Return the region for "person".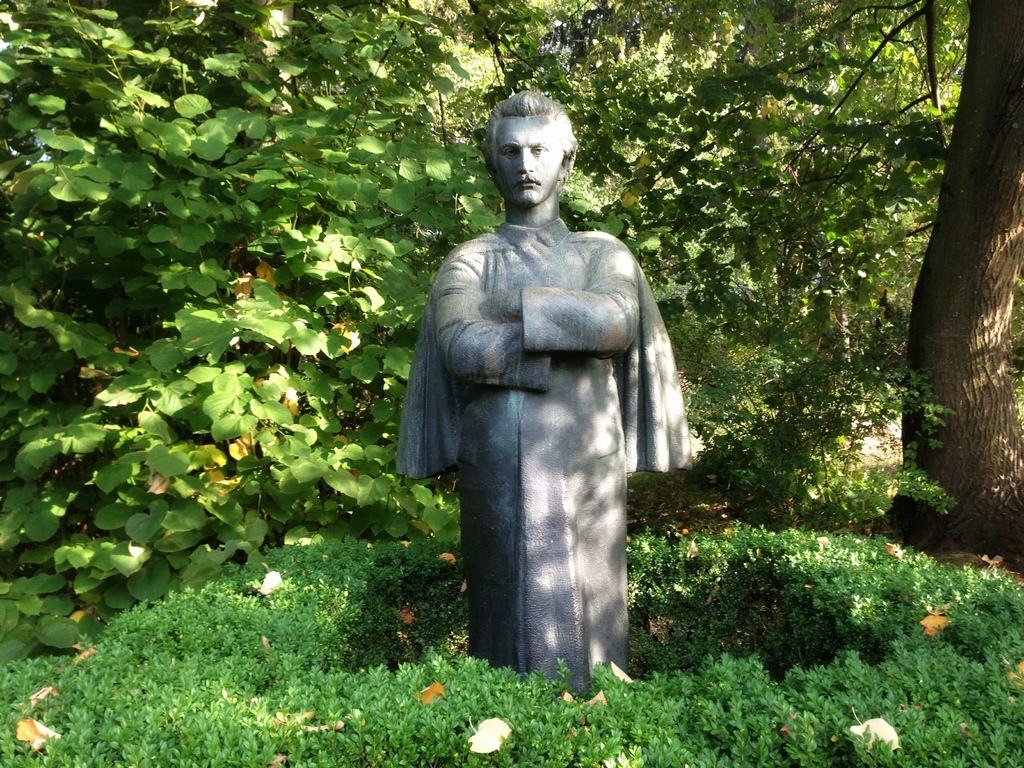
(380,81,699,716).
